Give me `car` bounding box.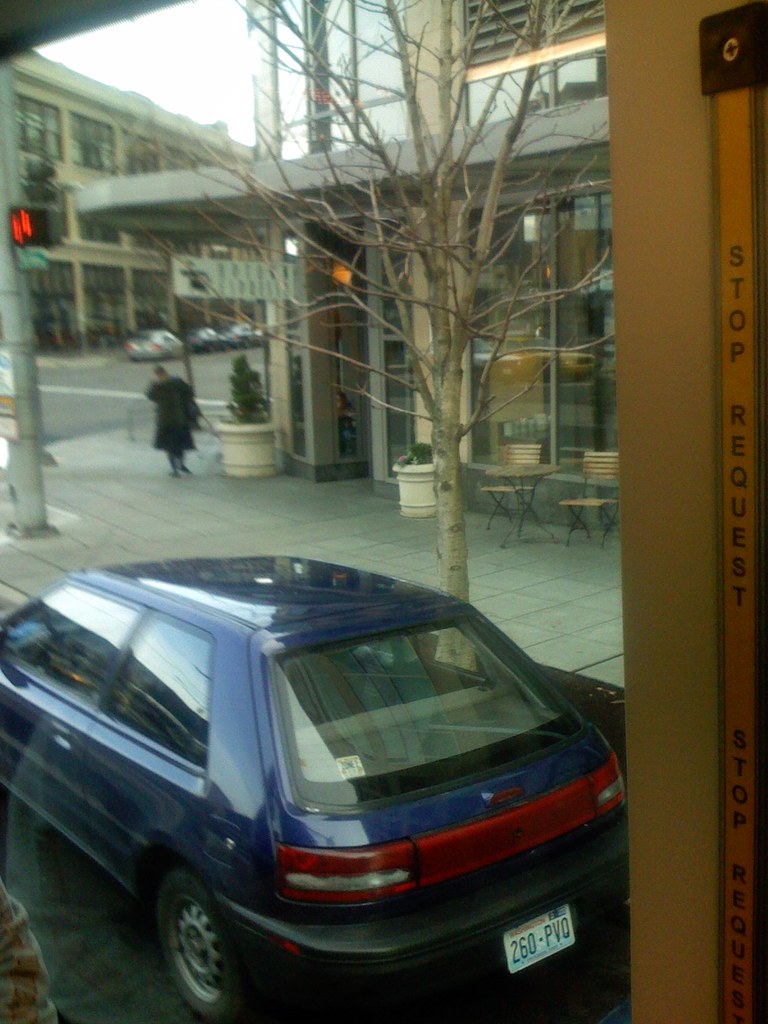
pyautogui.locateOnScreen(187, 321, 223, 355).
